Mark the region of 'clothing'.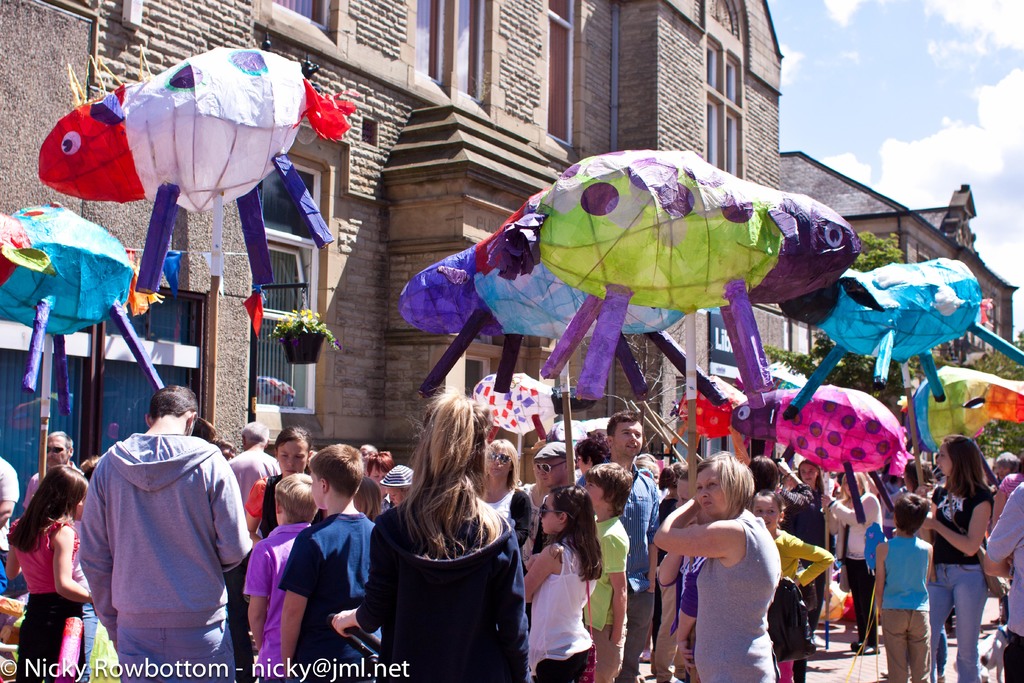
Region: crop(923, 473, 982, 679).
